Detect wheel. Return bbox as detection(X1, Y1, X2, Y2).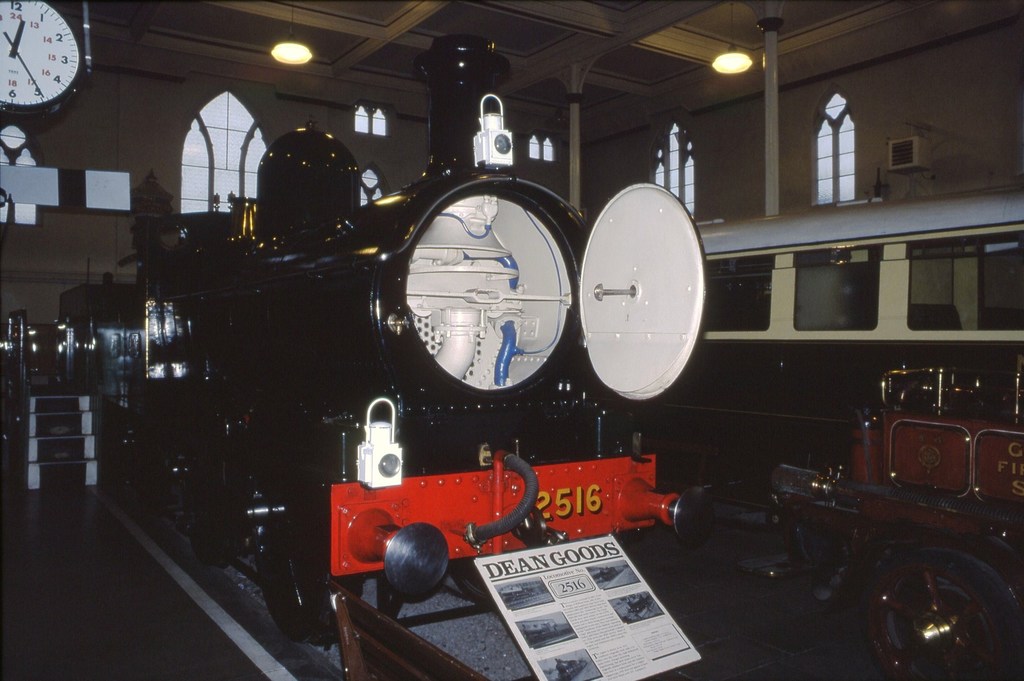
detection(182, 457, 253, 568).
